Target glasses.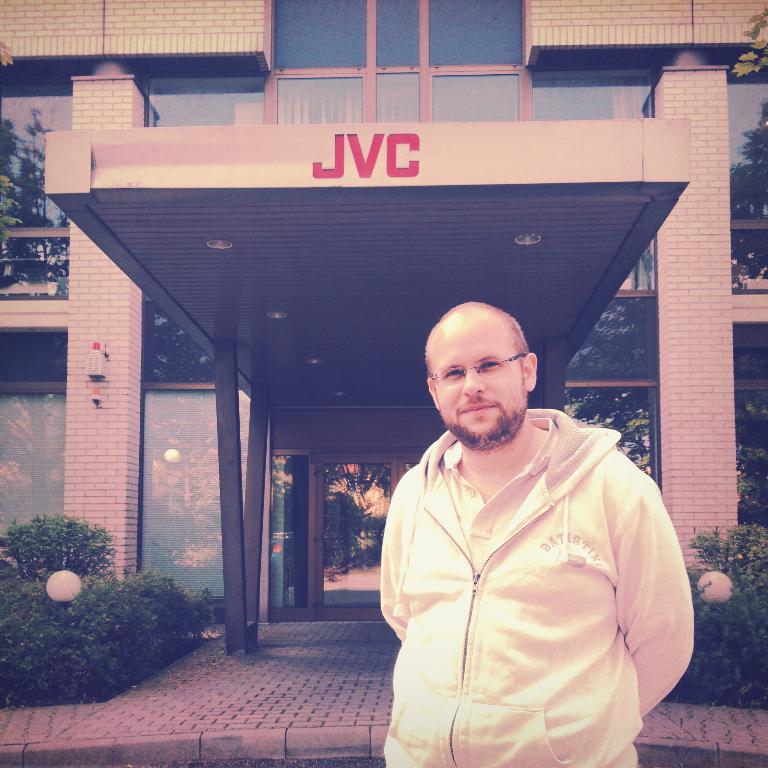
Target region: <region>431, 348, 523, 389</region>.
